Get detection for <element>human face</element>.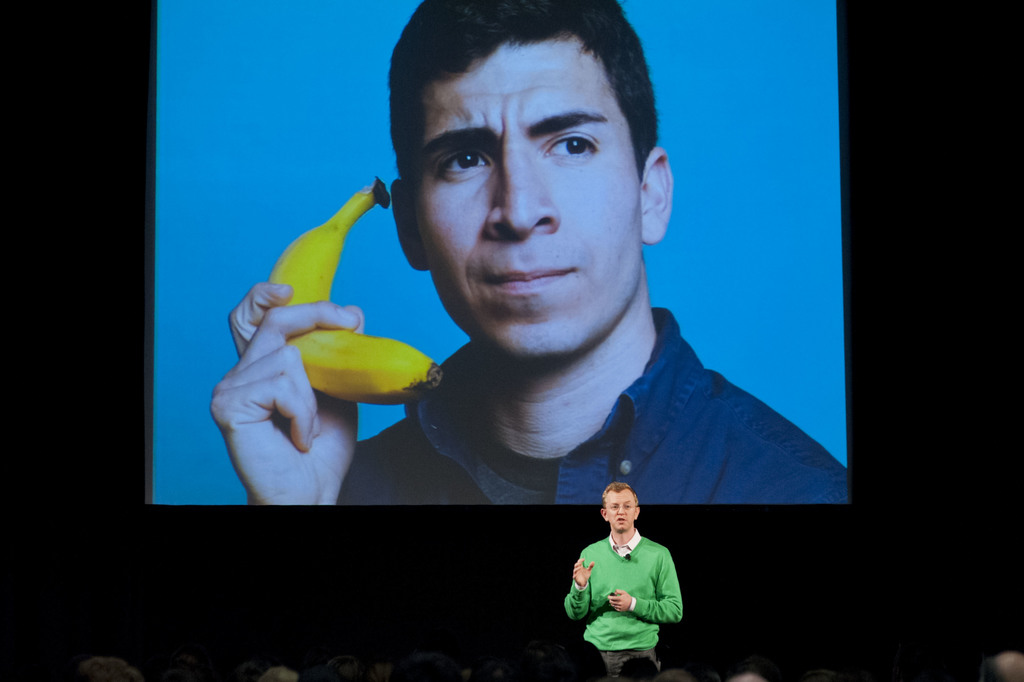
Detection: 414 31 643 354.
